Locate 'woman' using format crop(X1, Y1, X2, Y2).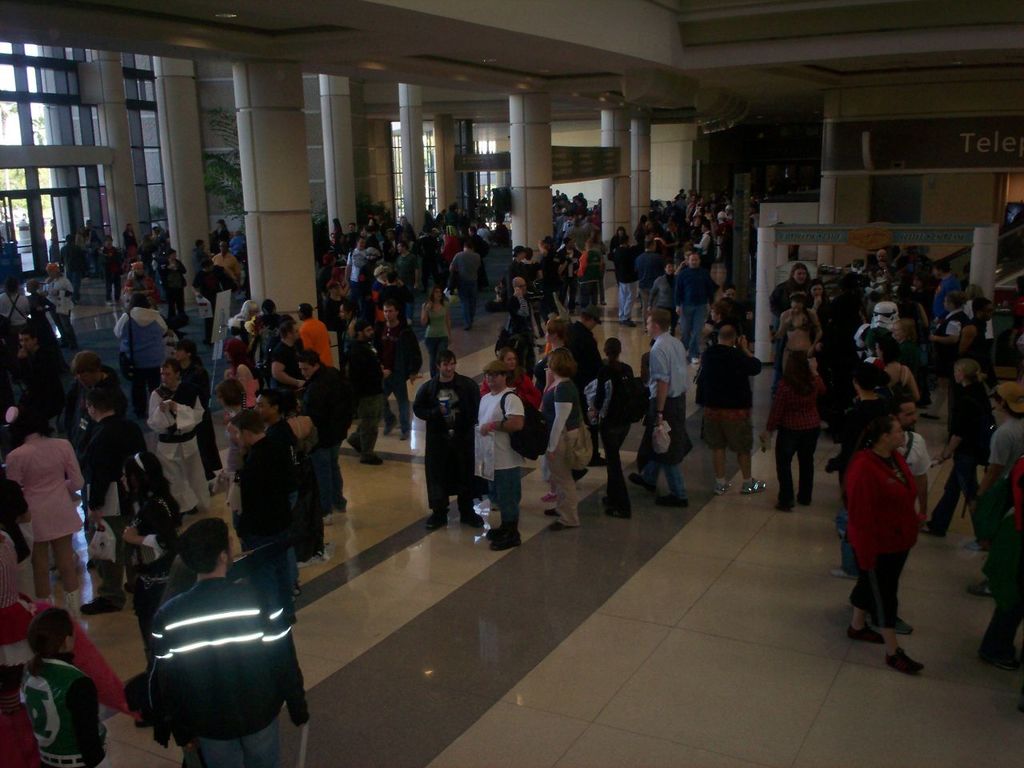
crop(478, 346, 542, 513).
